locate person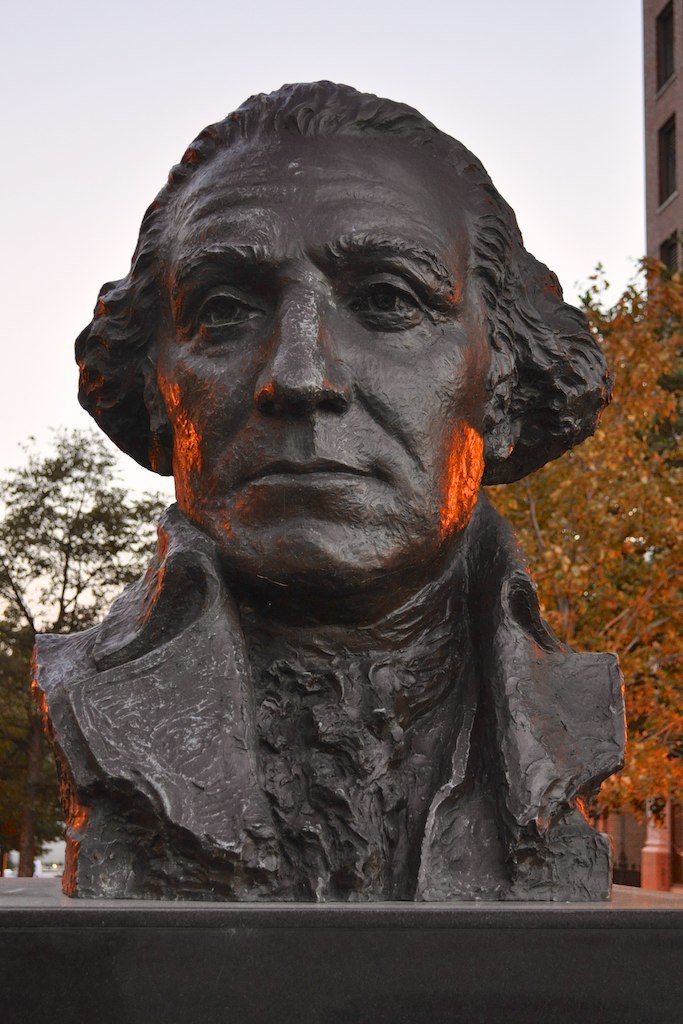
region(0, 63, 639, 909)
